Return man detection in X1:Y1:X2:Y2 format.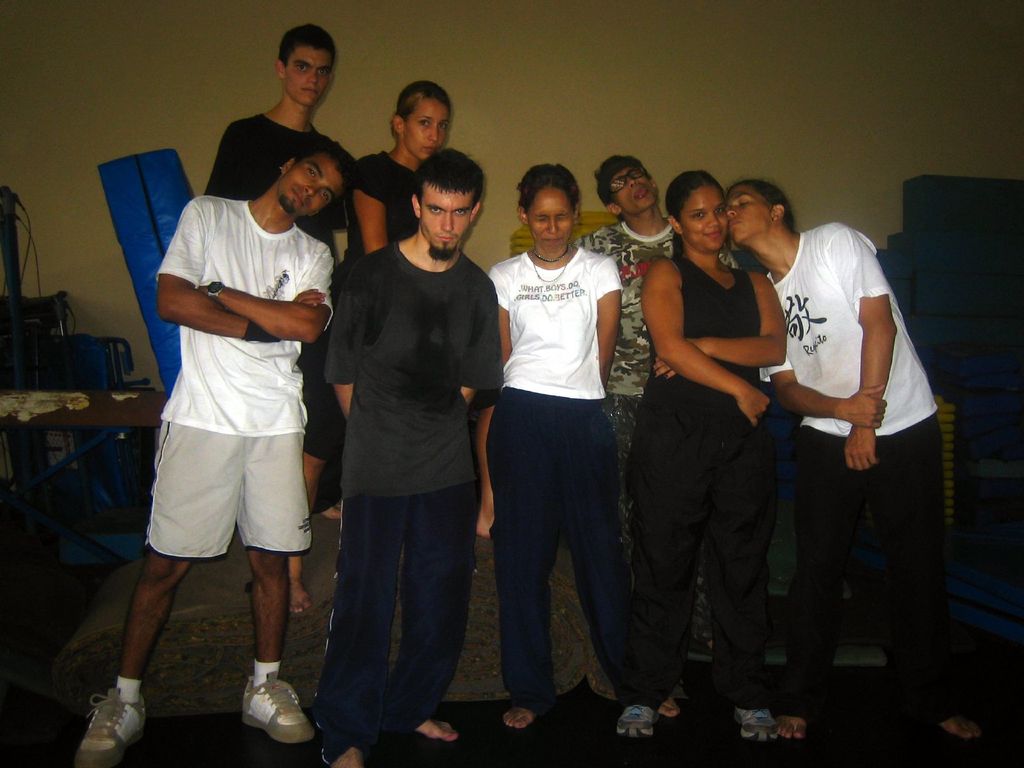
205:15:338:521.
